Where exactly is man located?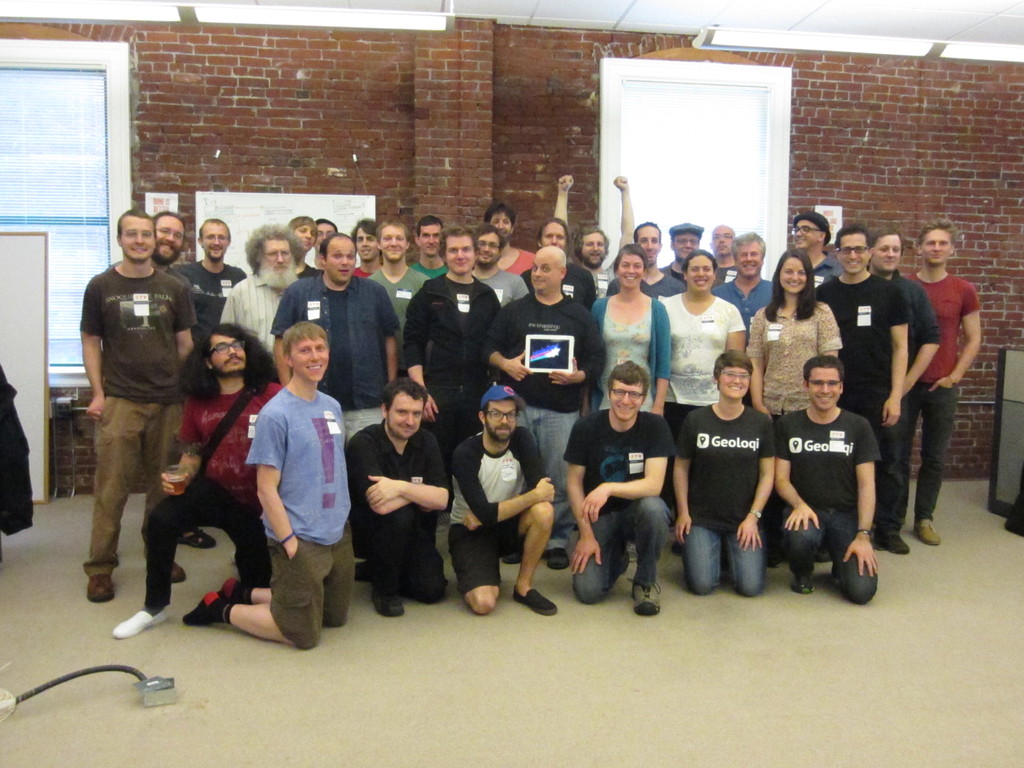
Its bounding box is Rect(772, 352, 881, 601).
